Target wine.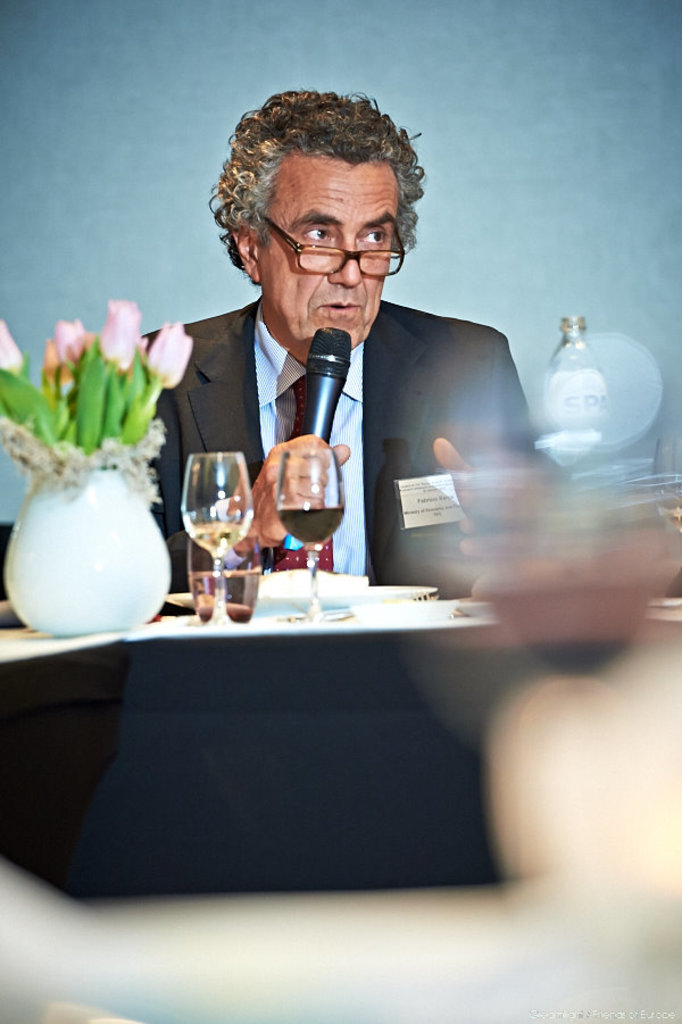
Target region: (x1=170, y1=446, x2=261, y2=605).
